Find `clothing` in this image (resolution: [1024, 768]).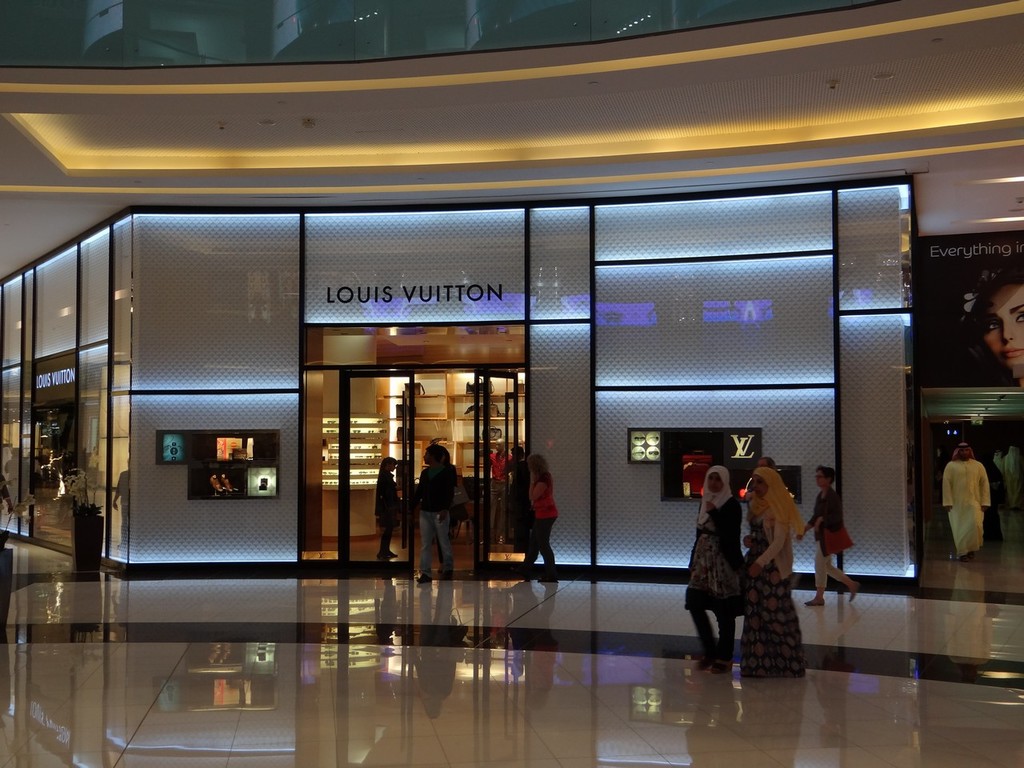
region(742, 499, 802, 675).
